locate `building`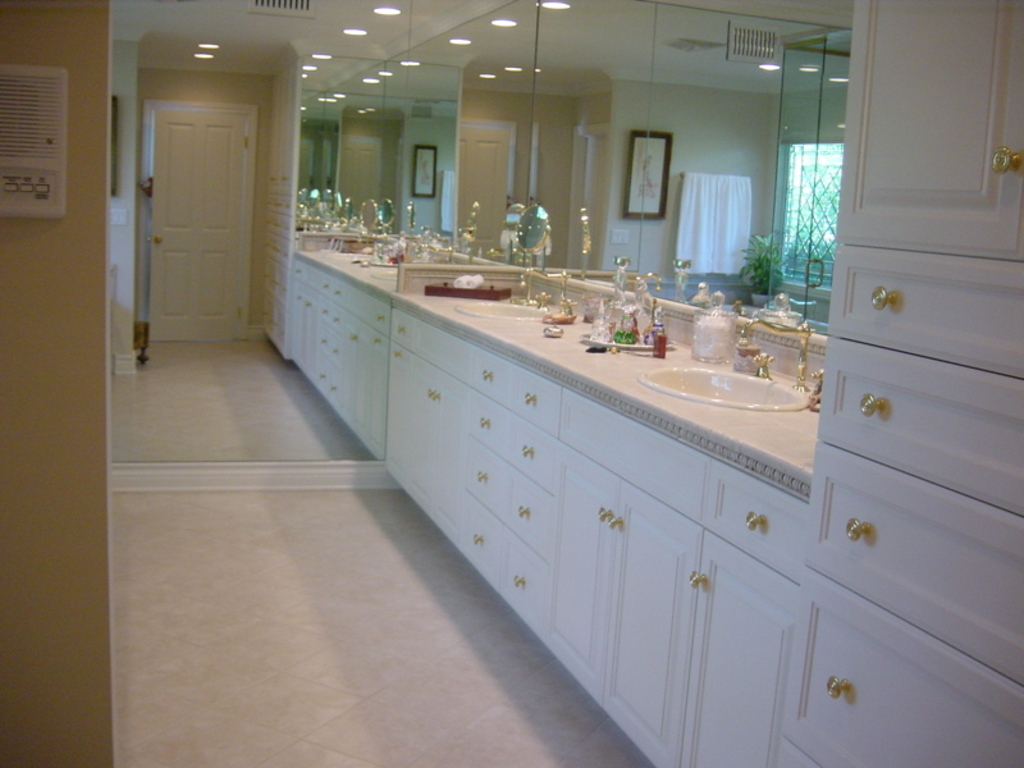
0,0,1023,767
